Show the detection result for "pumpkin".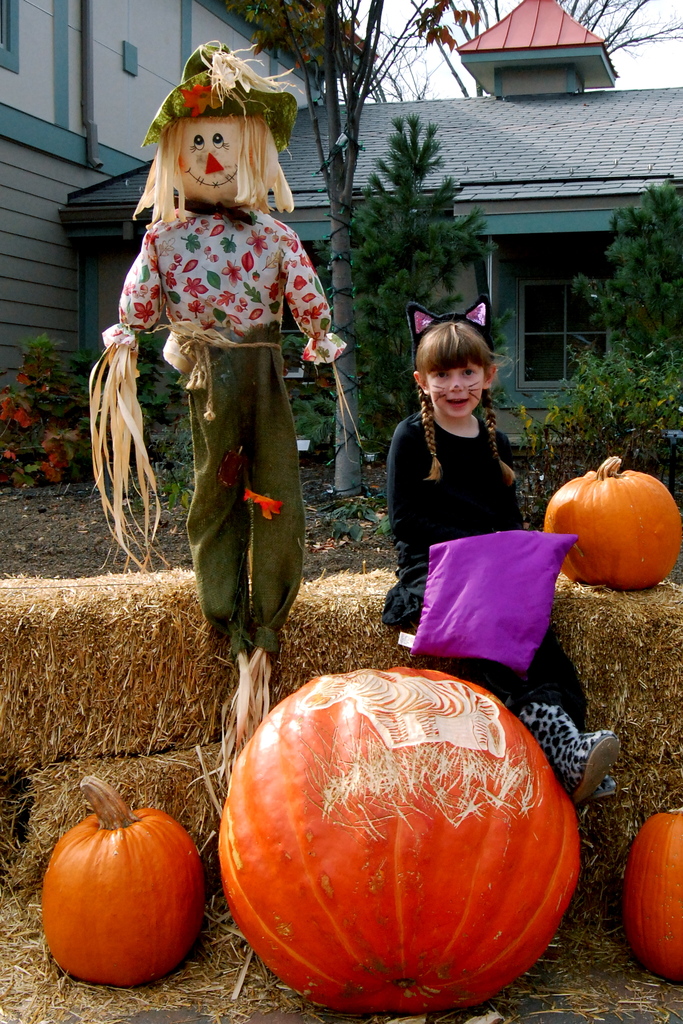
{"left": 215, "top": 652, "right": 577, "bottom": 1012}.
